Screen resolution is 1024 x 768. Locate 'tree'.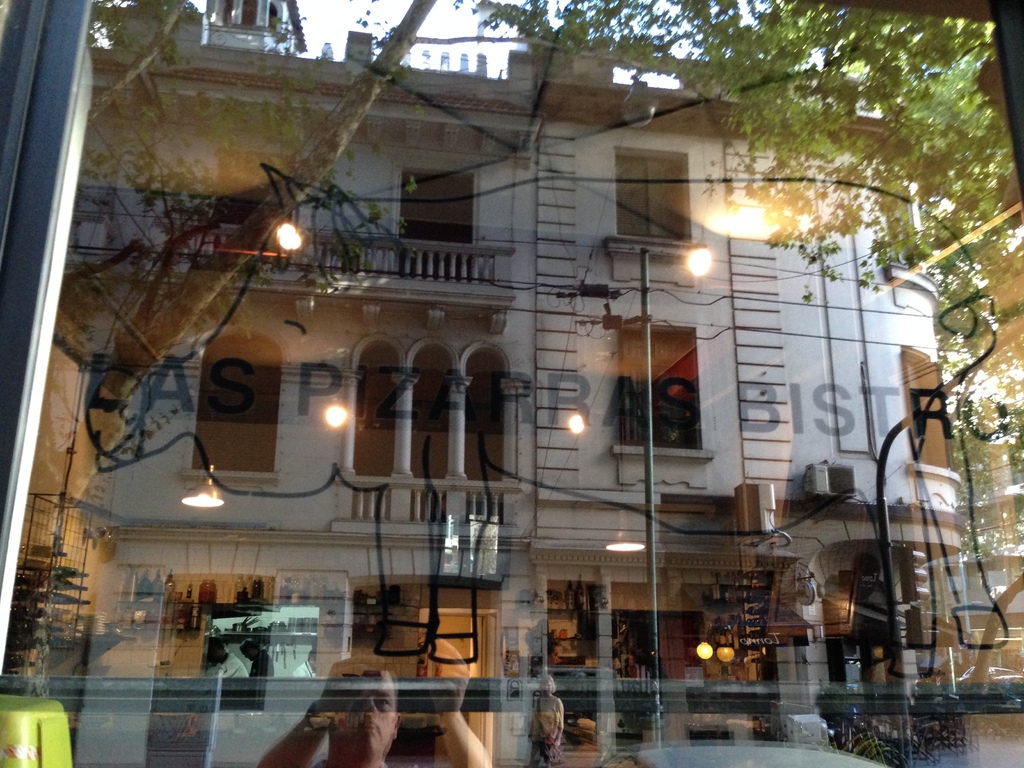
(x1=14, y1=0, x2=436, y2=696).
